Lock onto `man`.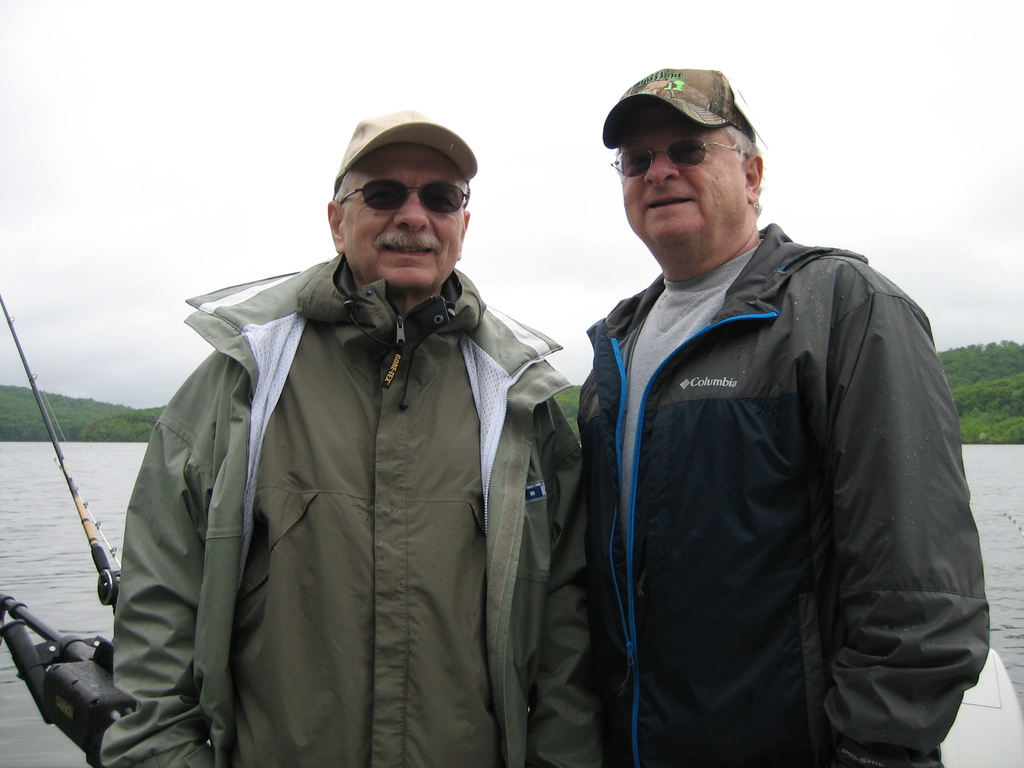
Locked: 96,108,604,767.
